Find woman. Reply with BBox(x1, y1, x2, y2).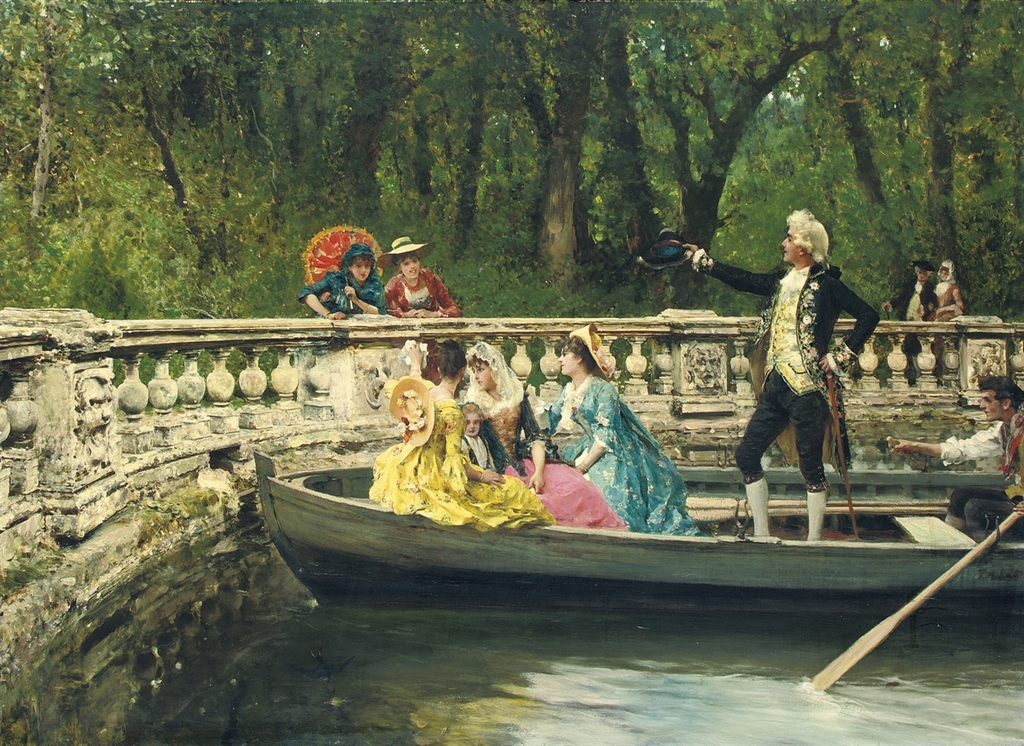
BBox(297, 240, 388, 320).
